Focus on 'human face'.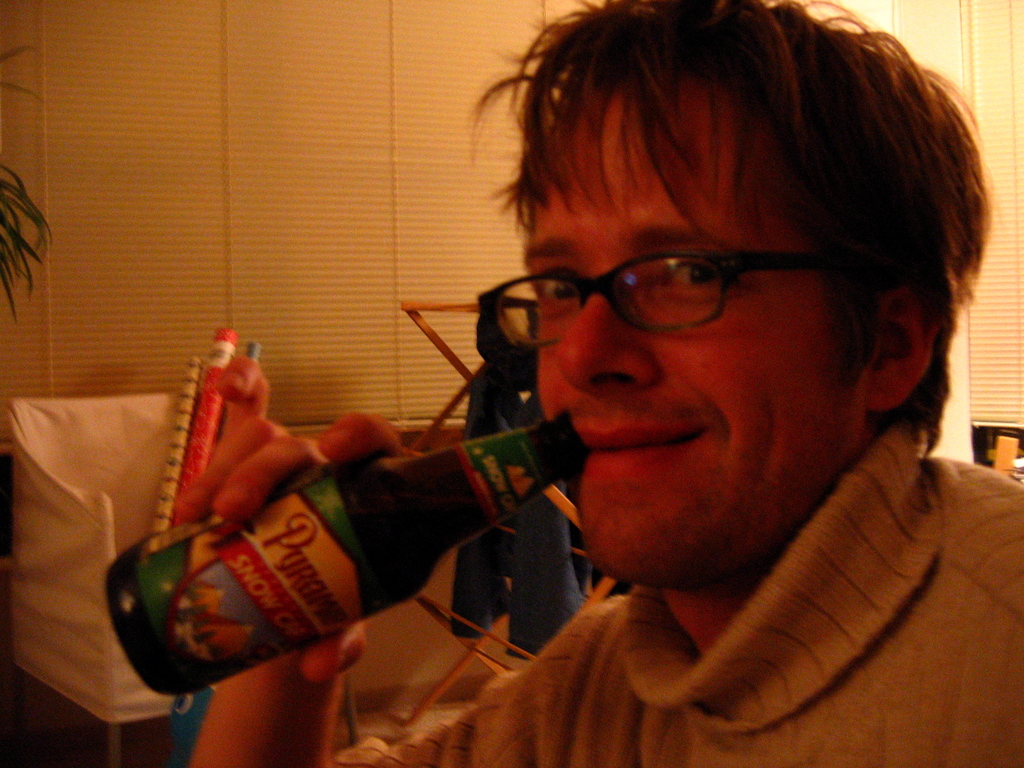
Focused at [left=524, top=73, right=850, bottom=590].
